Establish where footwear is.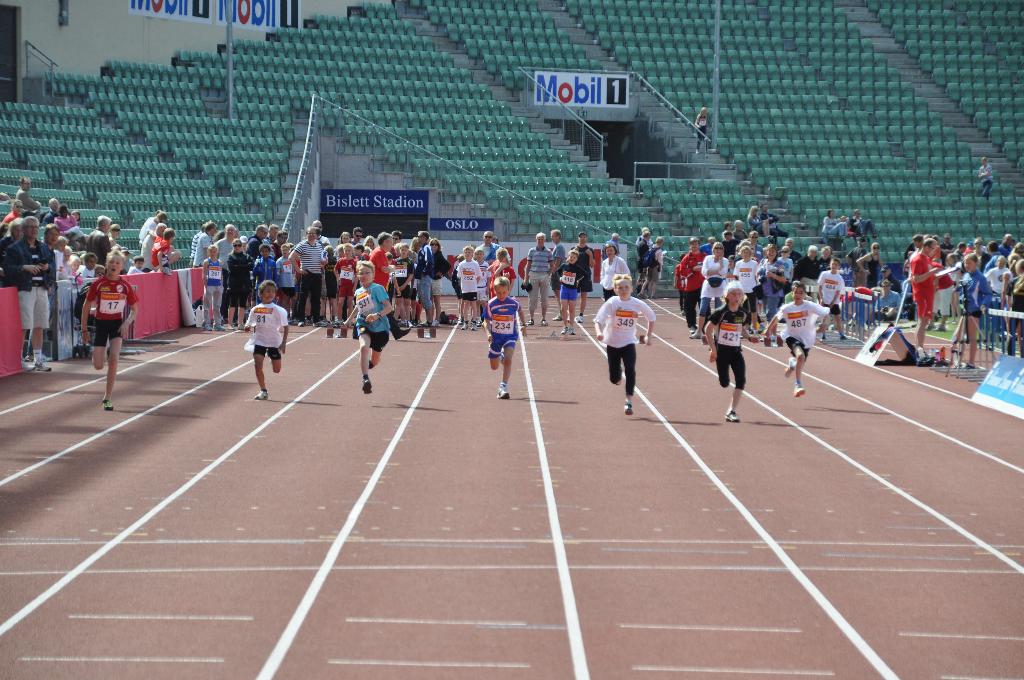
Established at bbox=(793, 385, 808, 397).
